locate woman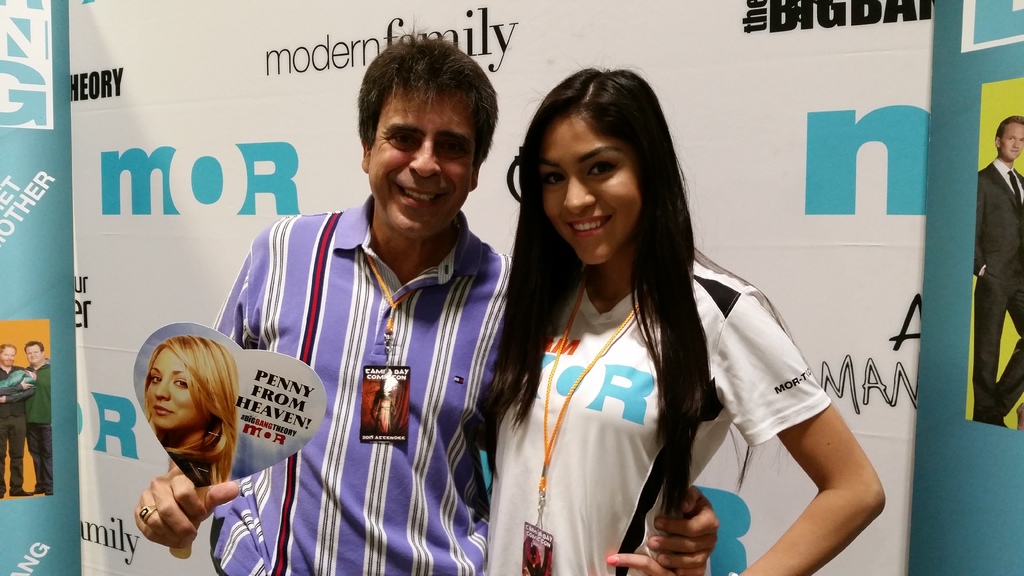
(left=140, top=331, right=243, bottom=492)
